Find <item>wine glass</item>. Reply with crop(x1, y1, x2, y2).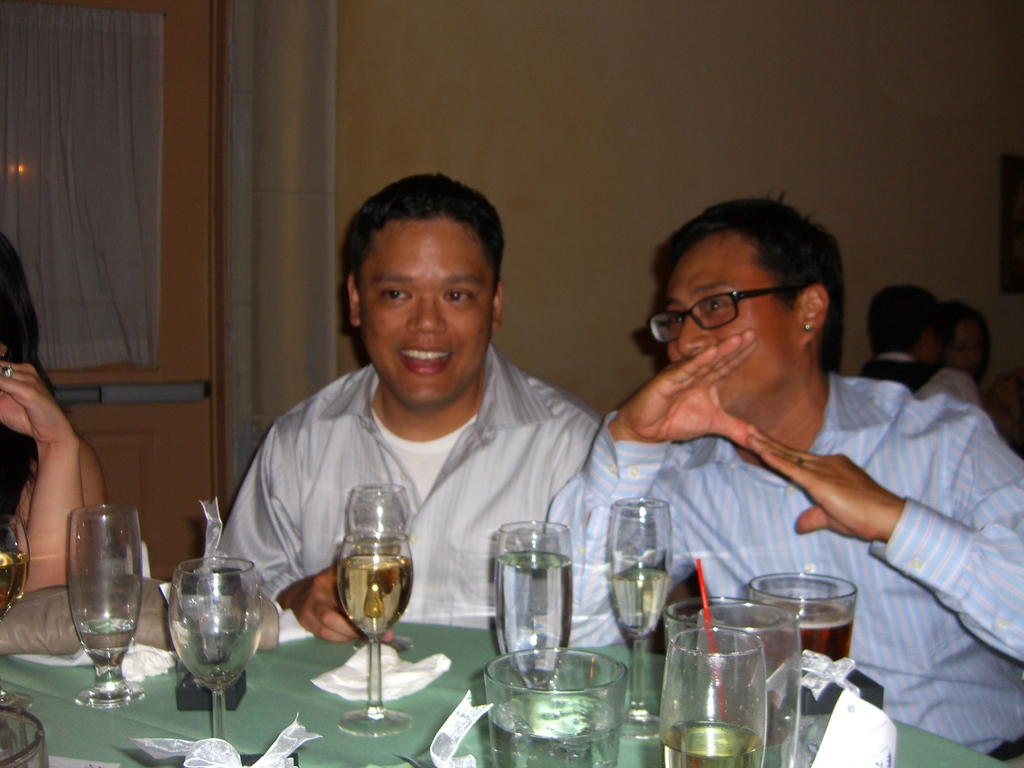
crop(661, 627, 765, 767).
